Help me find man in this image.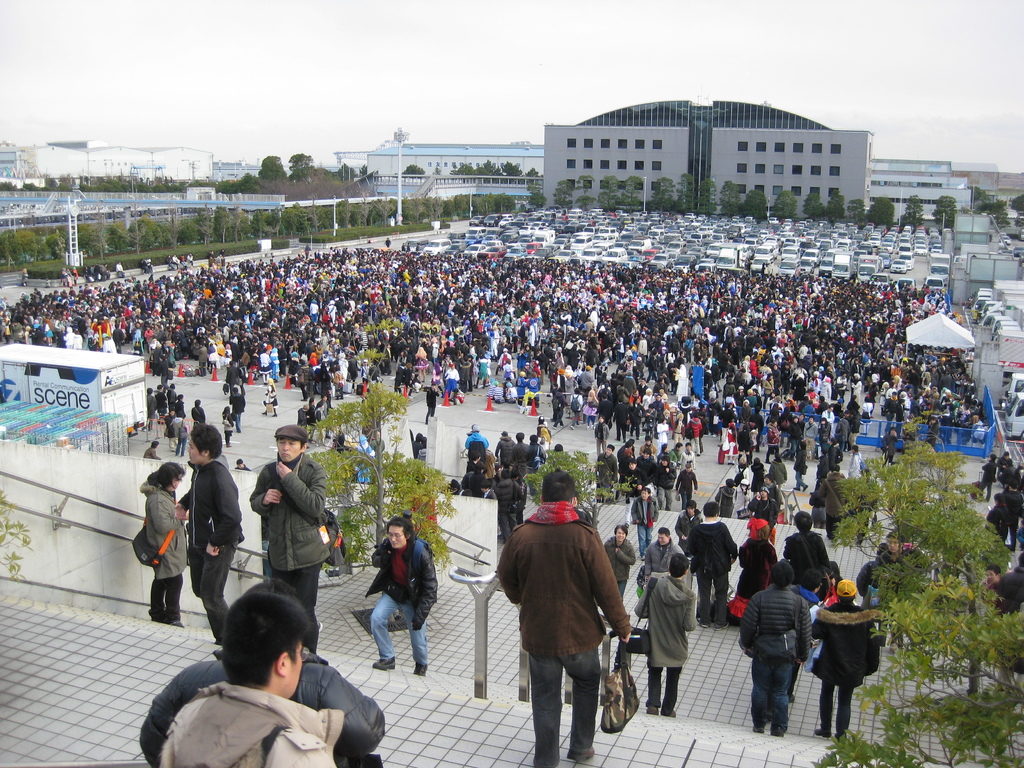
Found it: bbox=(628, 550, 697, 724).
